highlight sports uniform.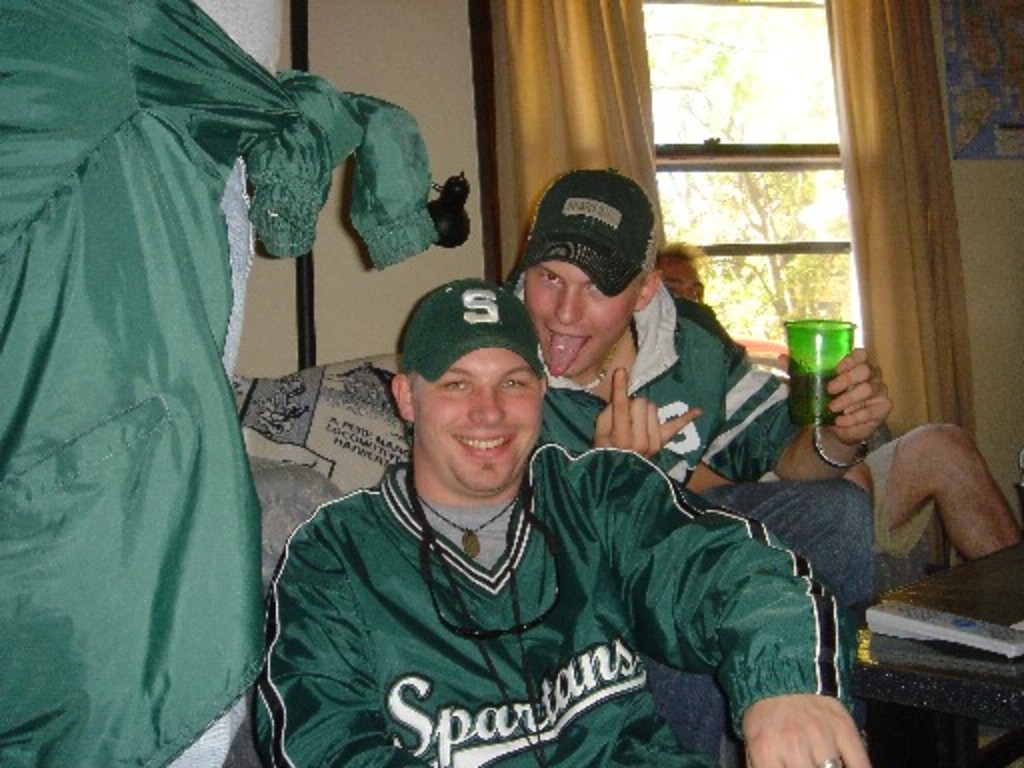
Highlighted region: rect(254, 276, 850, 766).
